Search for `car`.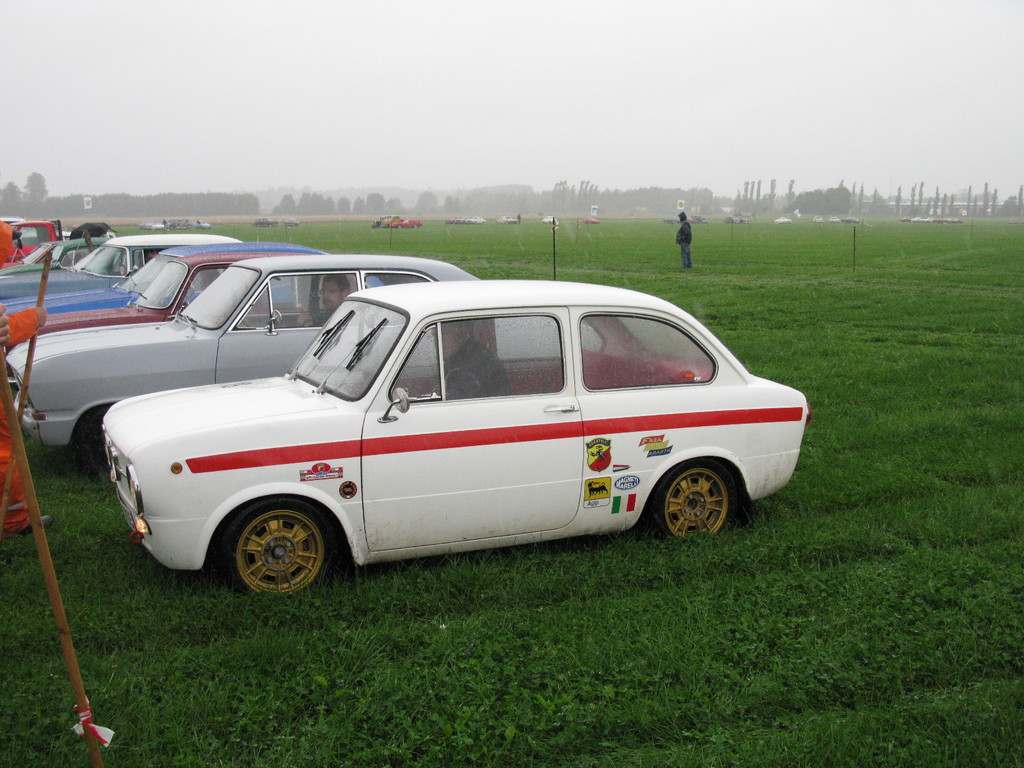
Found at [left=582, top=213, right=596, bottom=224].
